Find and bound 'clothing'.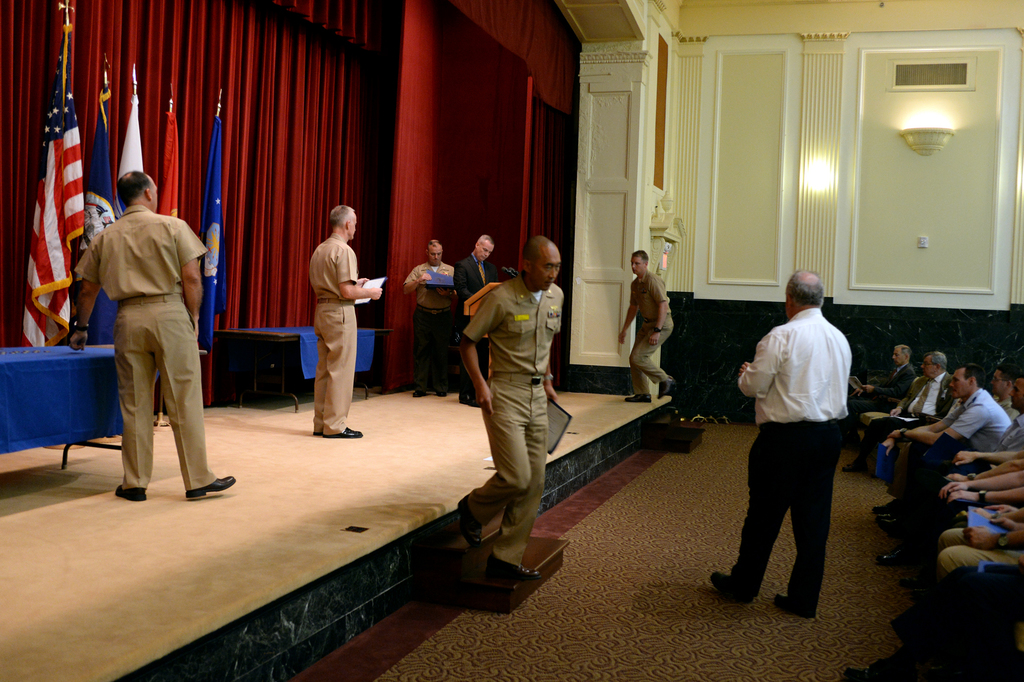
Bound: l=306, t=236, r=362, b=434.
